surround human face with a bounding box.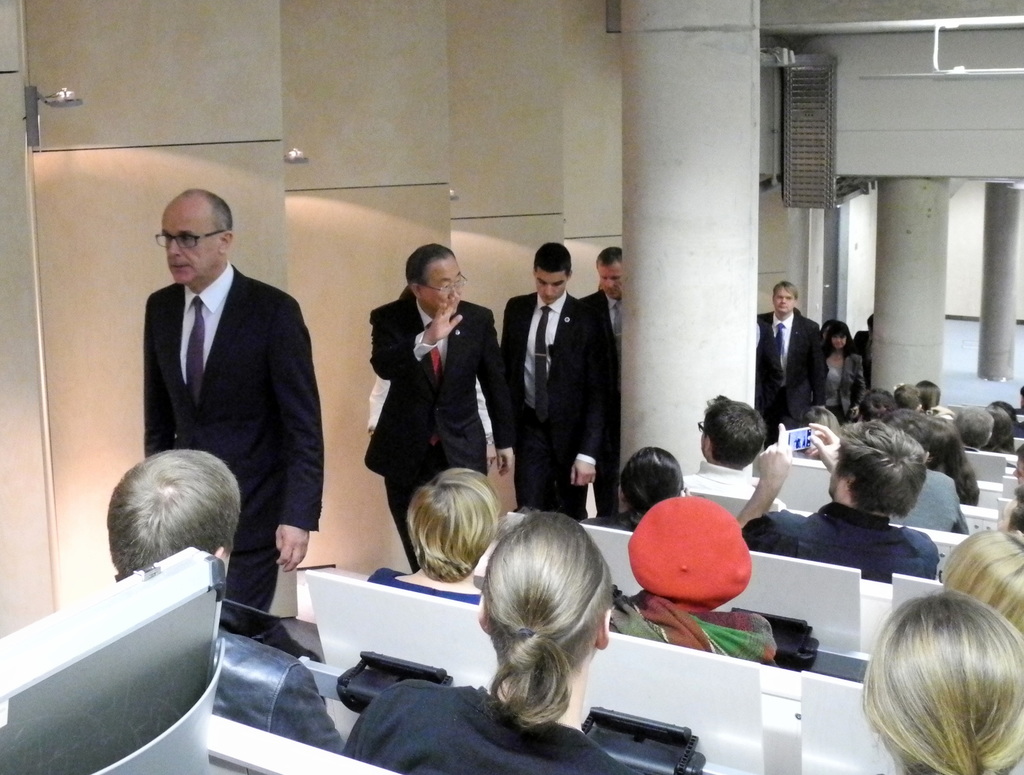
region(598, 258, 623, 301).
